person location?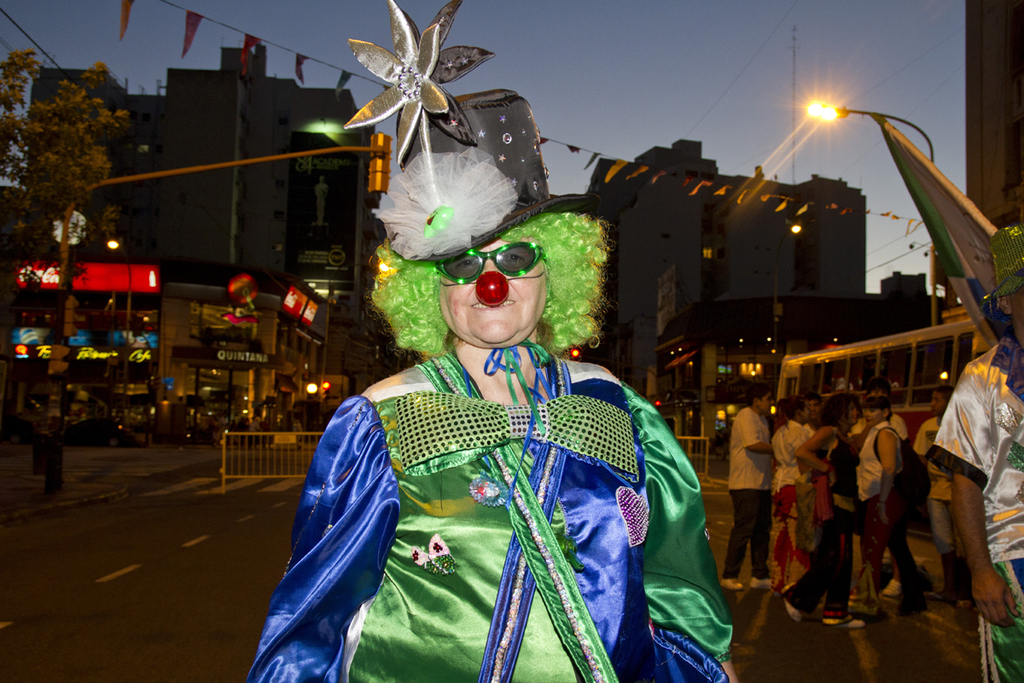
<region>274, 153, 712, 664</region>
